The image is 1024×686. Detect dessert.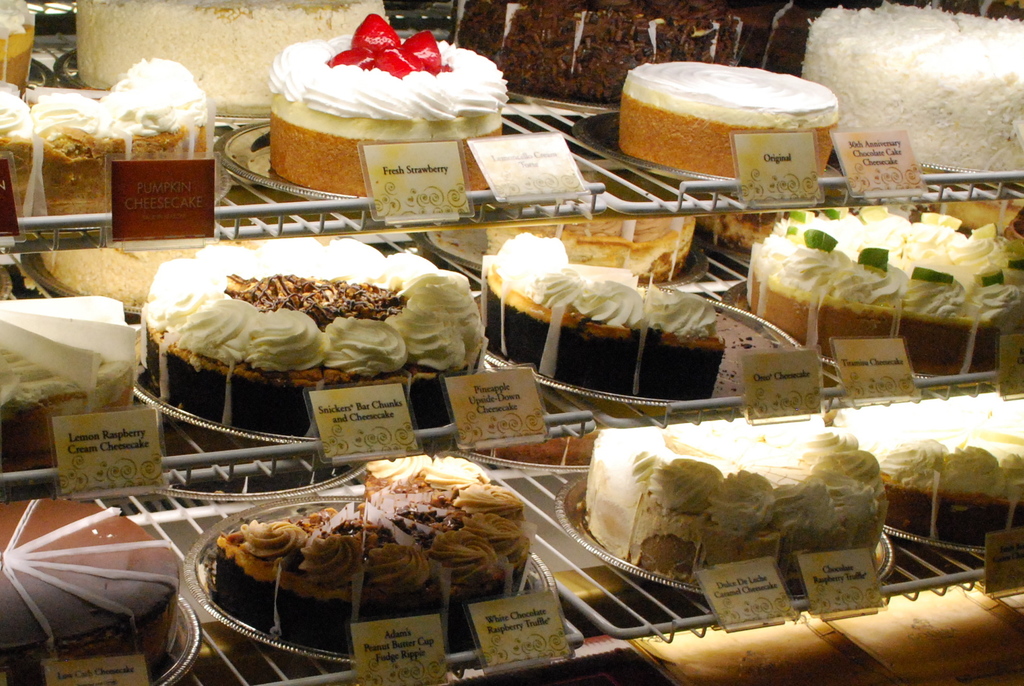
Detection: 430:216:691:281.
